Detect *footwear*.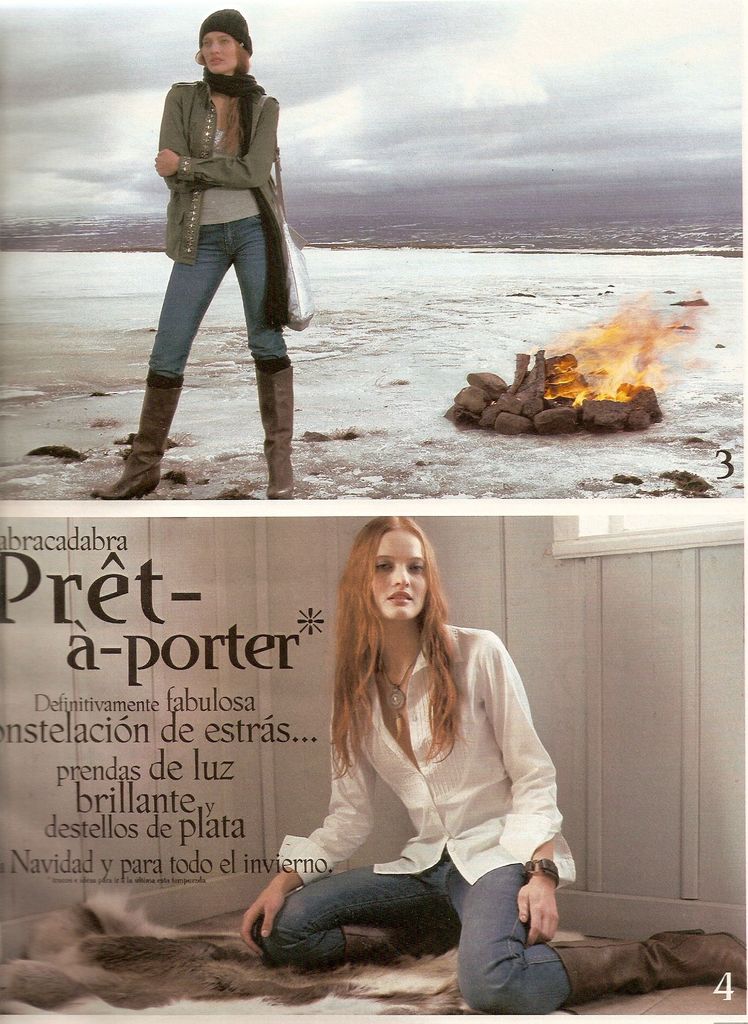
Detected at l=549, t=936, r=747, b=1006.
